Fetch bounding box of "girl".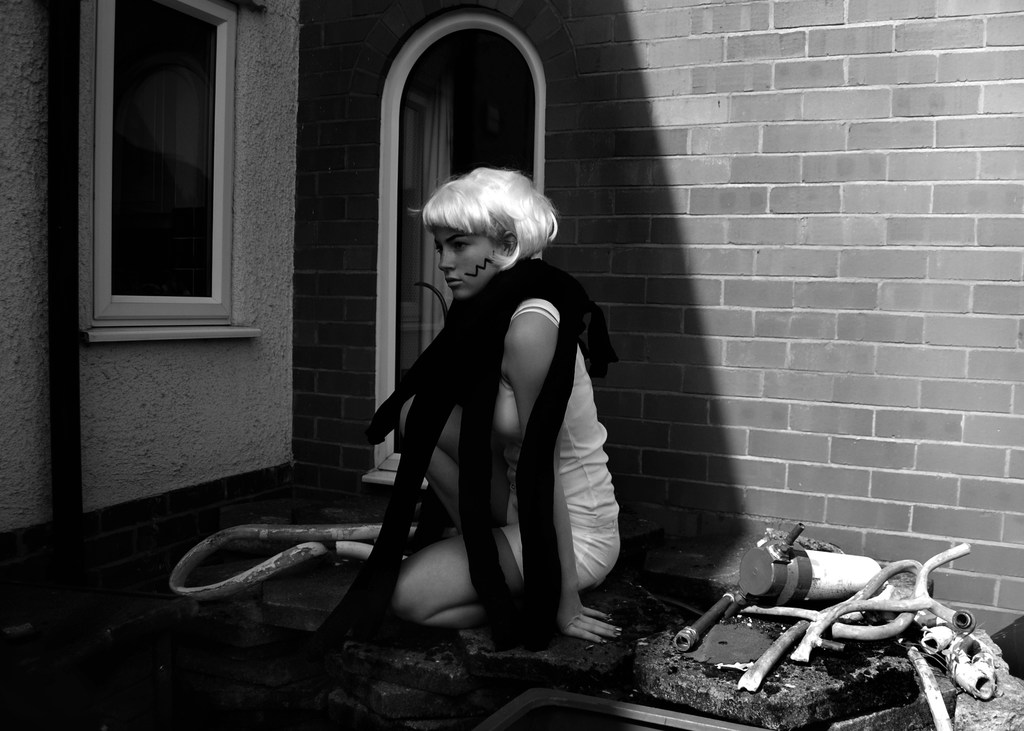
Bbox: (x1=387, y1=166, x2=625, y2=651).
